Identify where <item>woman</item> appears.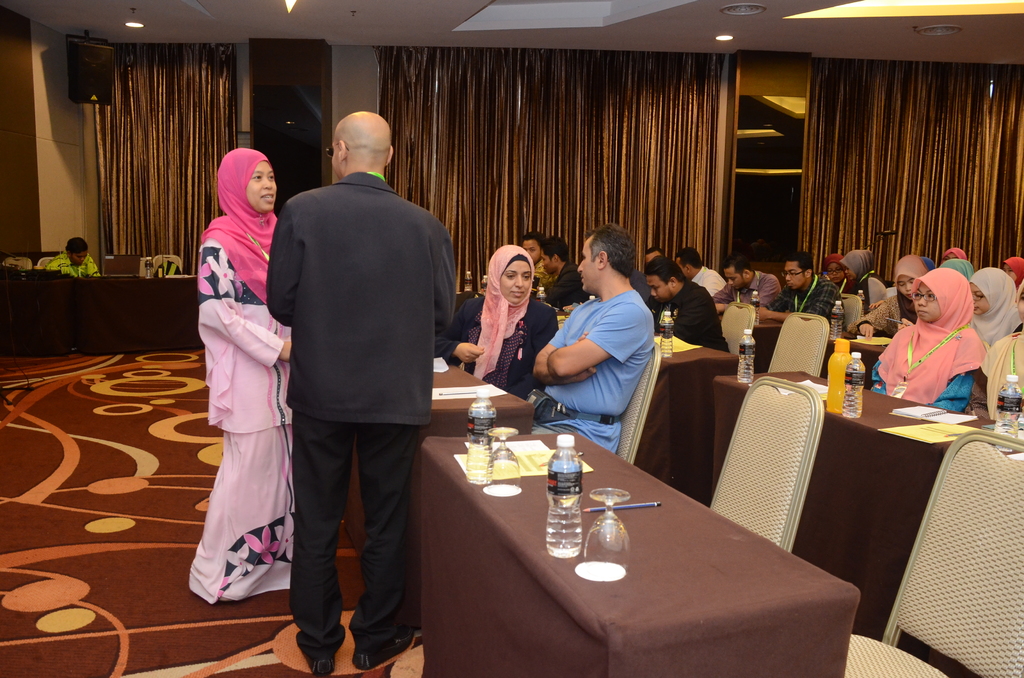
Appears at 180,115,289,646.
